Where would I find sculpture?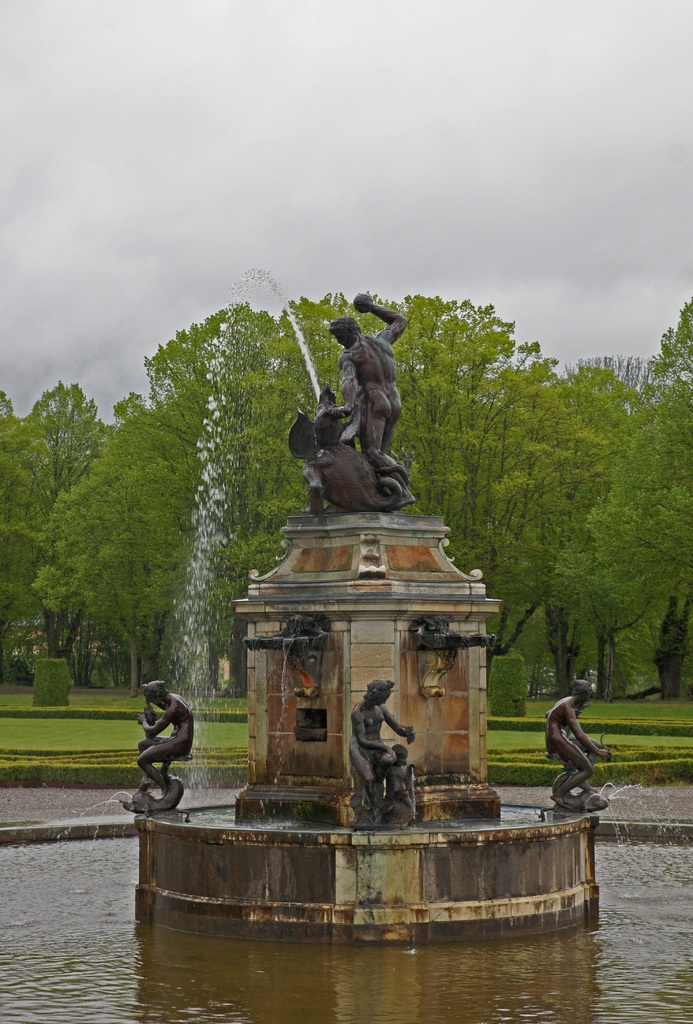
At 539 671 618 813.
